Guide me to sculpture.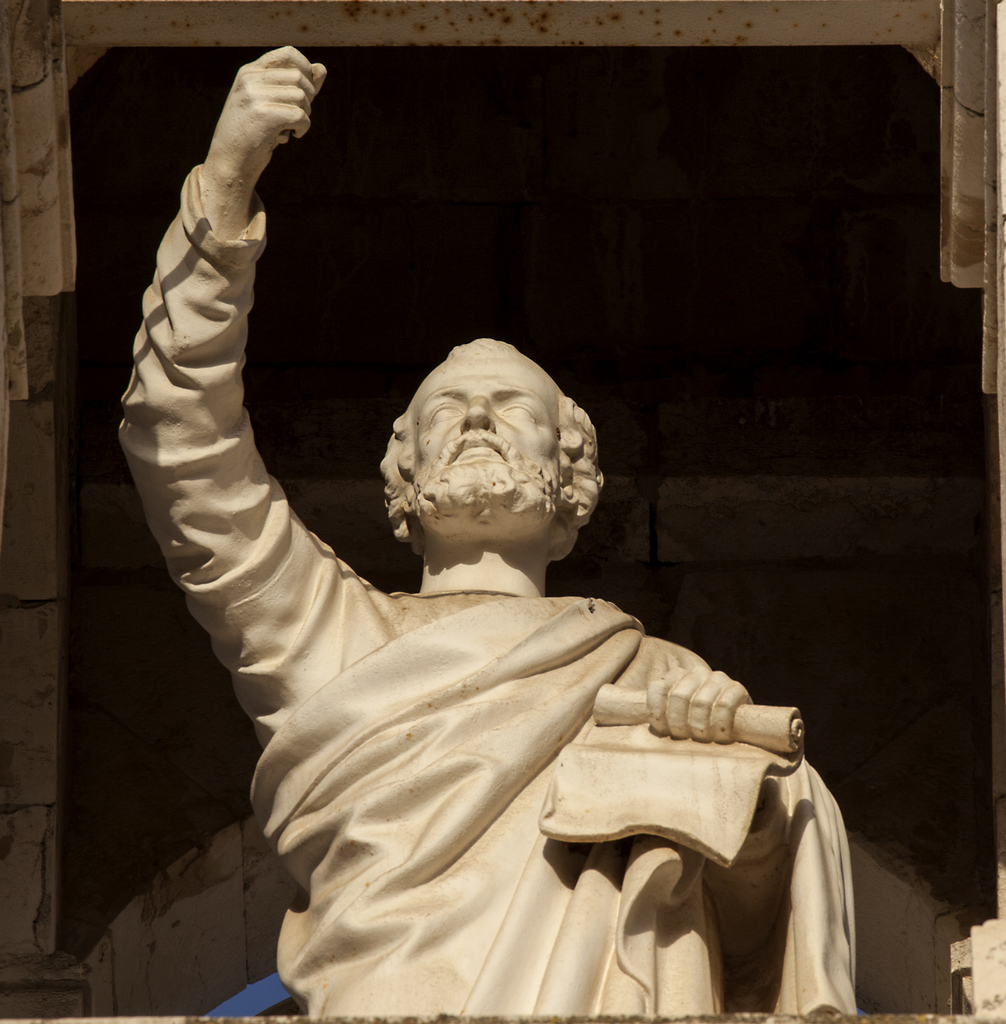
Guidance: BBox(125, 45, 833, 1023).
